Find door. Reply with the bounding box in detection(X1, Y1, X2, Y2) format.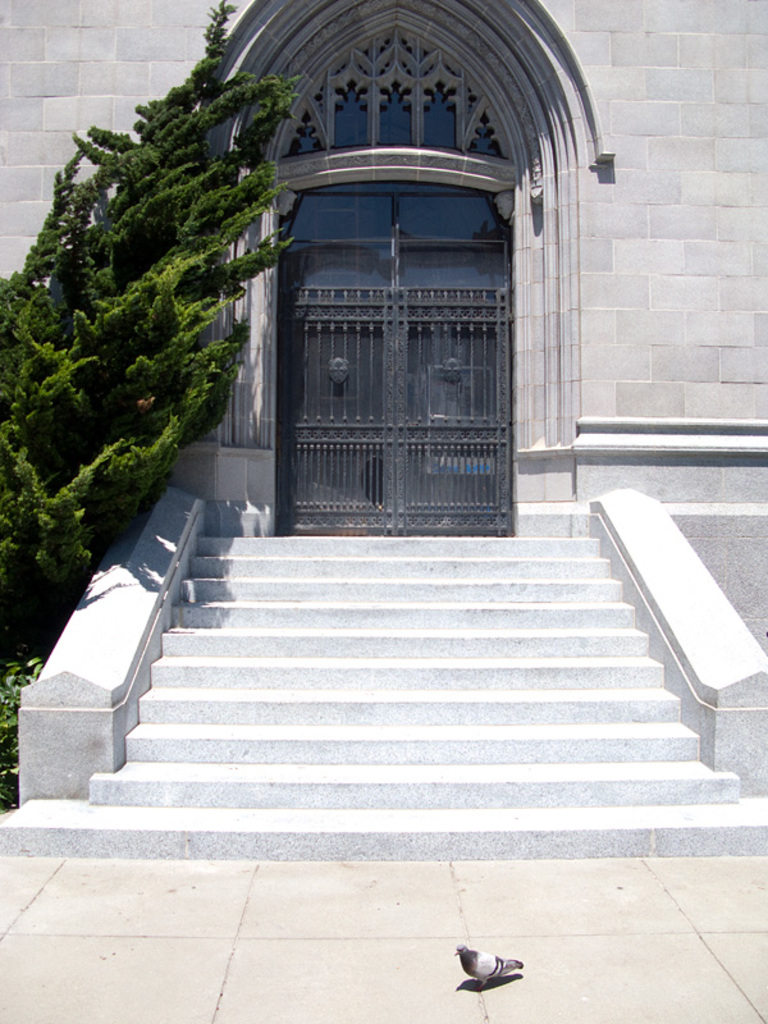
detection(216, 143, 553, 561).
